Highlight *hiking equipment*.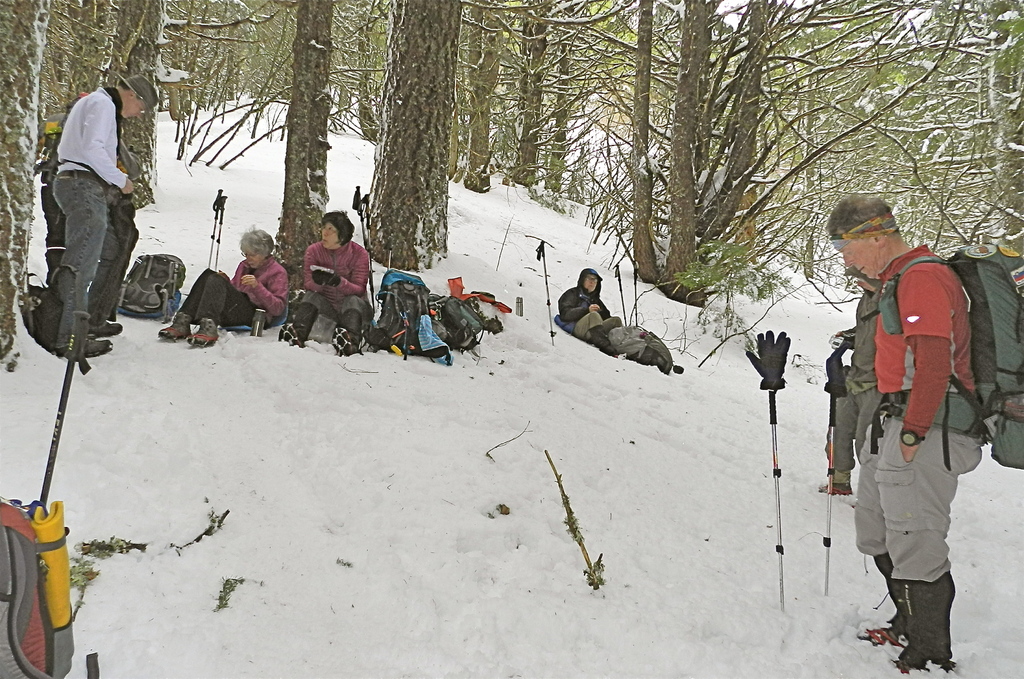
Highlighted region: 527/234/554/344.
